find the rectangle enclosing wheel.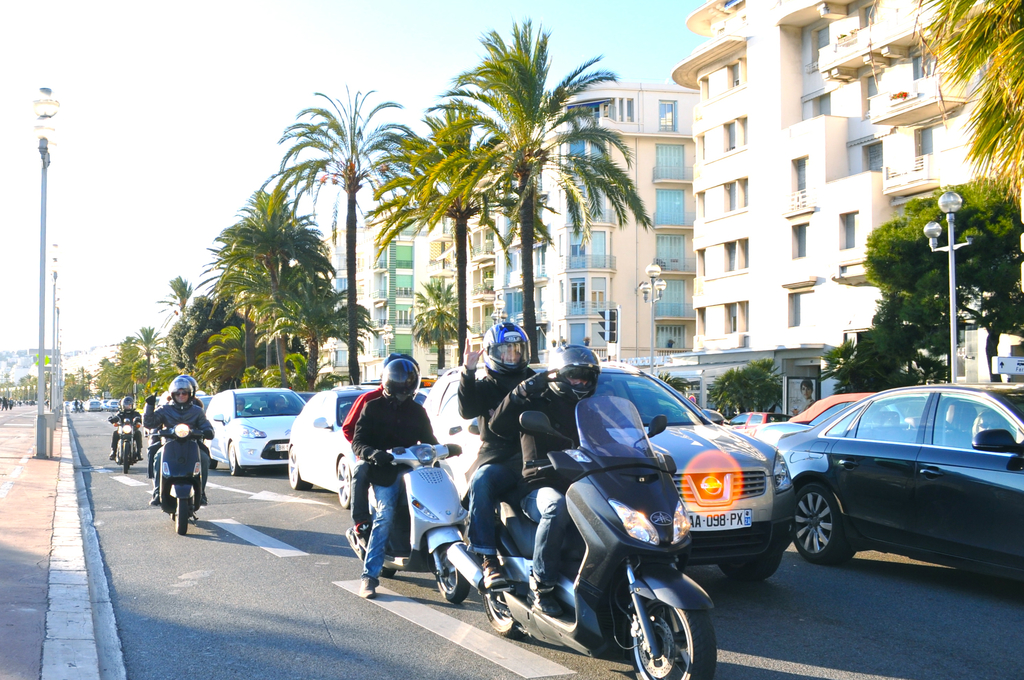
(left=172, top=478, right=193, bottom=539).
